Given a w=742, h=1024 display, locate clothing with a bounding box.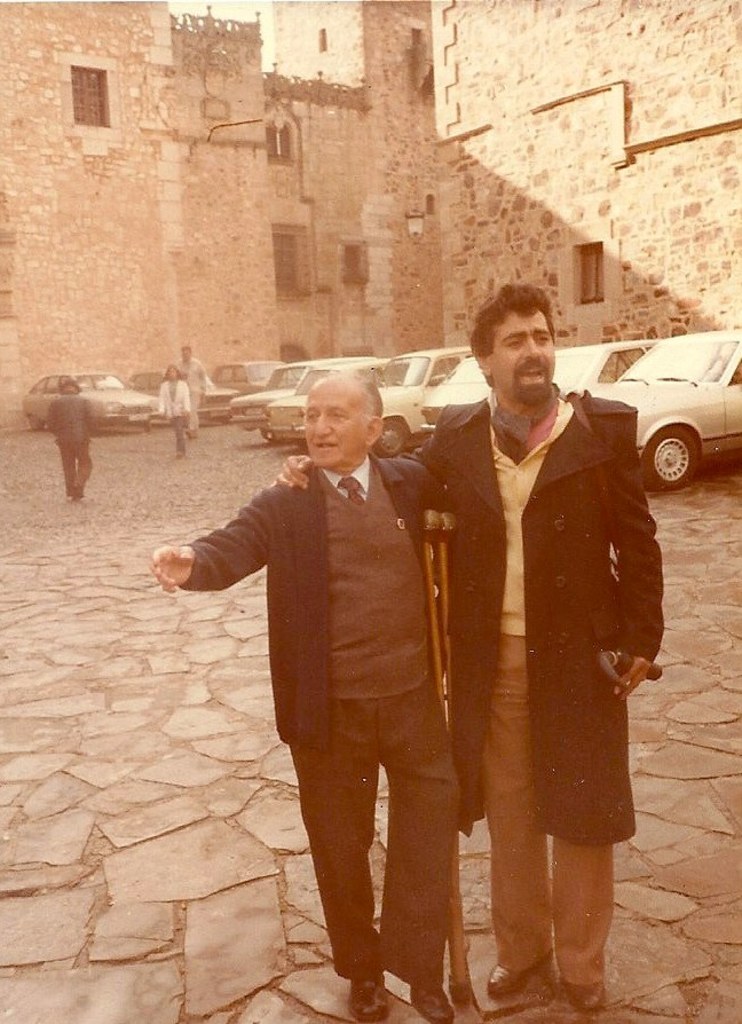
Located: l=44, t=391, r=100, b=490.
